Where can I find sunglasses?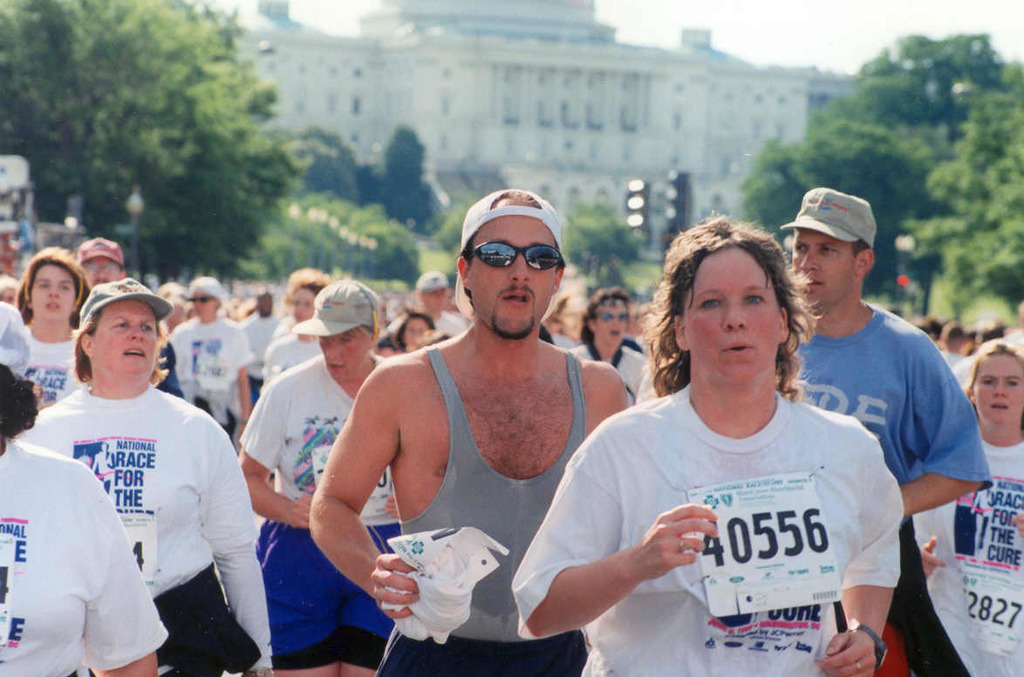
You can find it at [x1=186, y1=296, x2=212, y2=301].
